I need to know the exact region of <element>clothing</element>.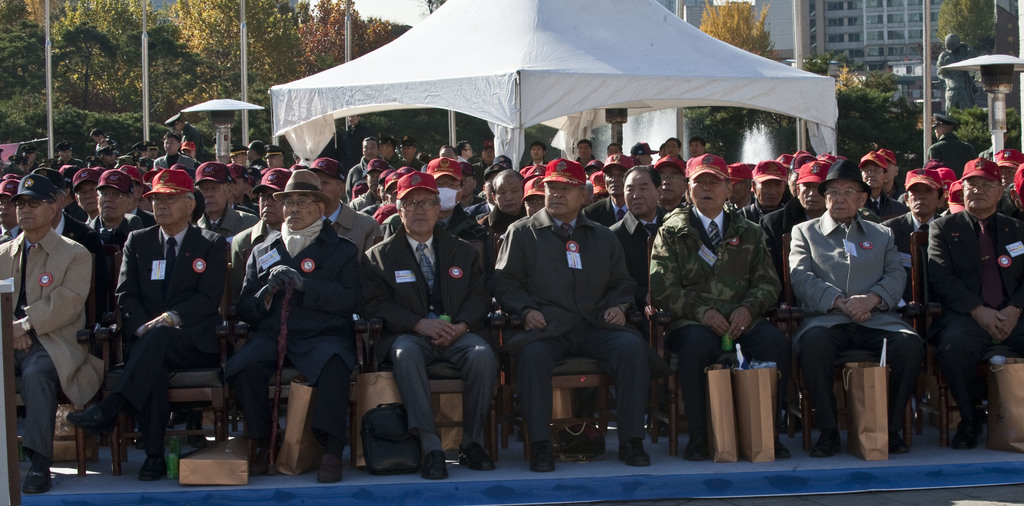
Region: x1=614 y1=204 x2=669 y2=308.
